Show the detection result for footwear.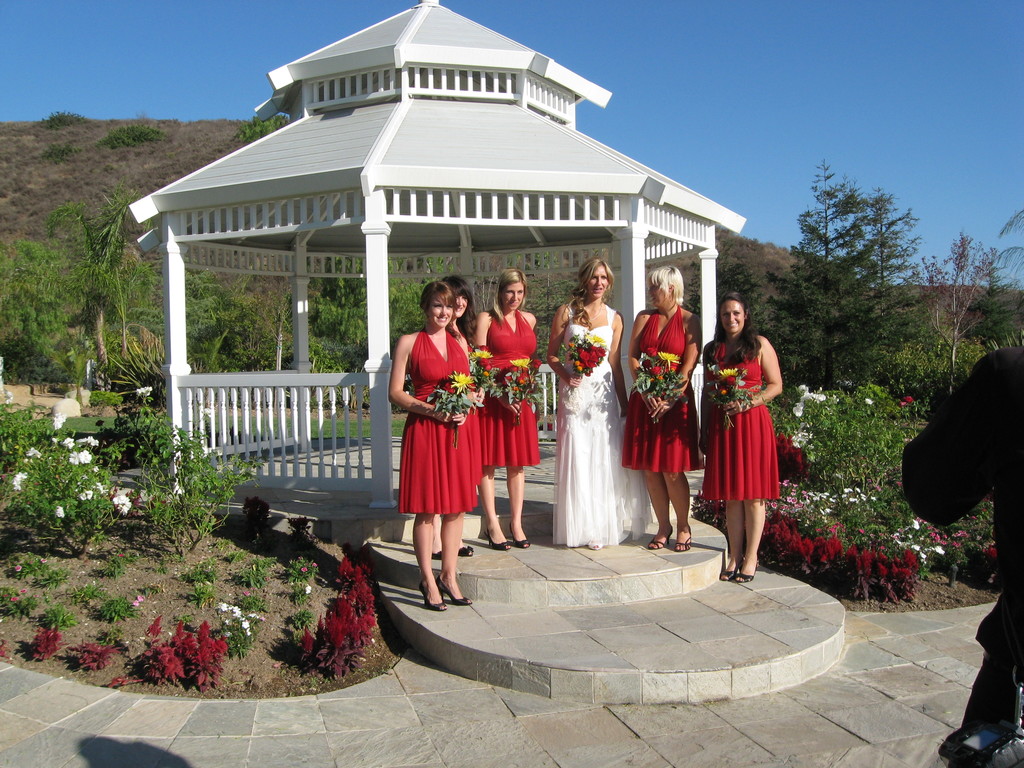
box=[419, 578, 450, 614].
